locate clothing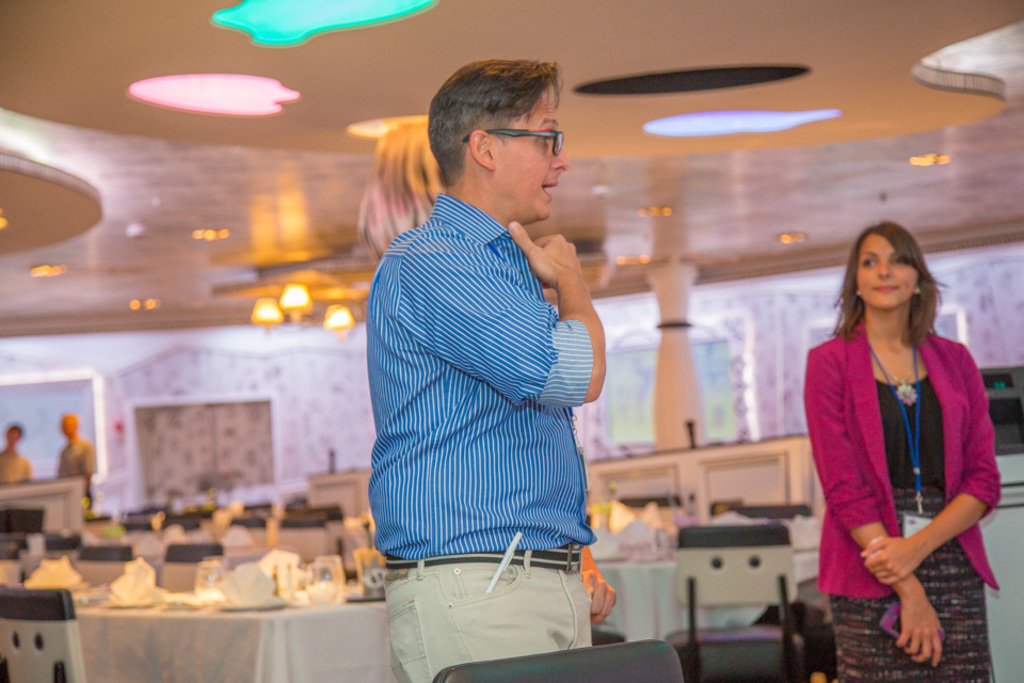
rect(805, 287, 993, 651)
